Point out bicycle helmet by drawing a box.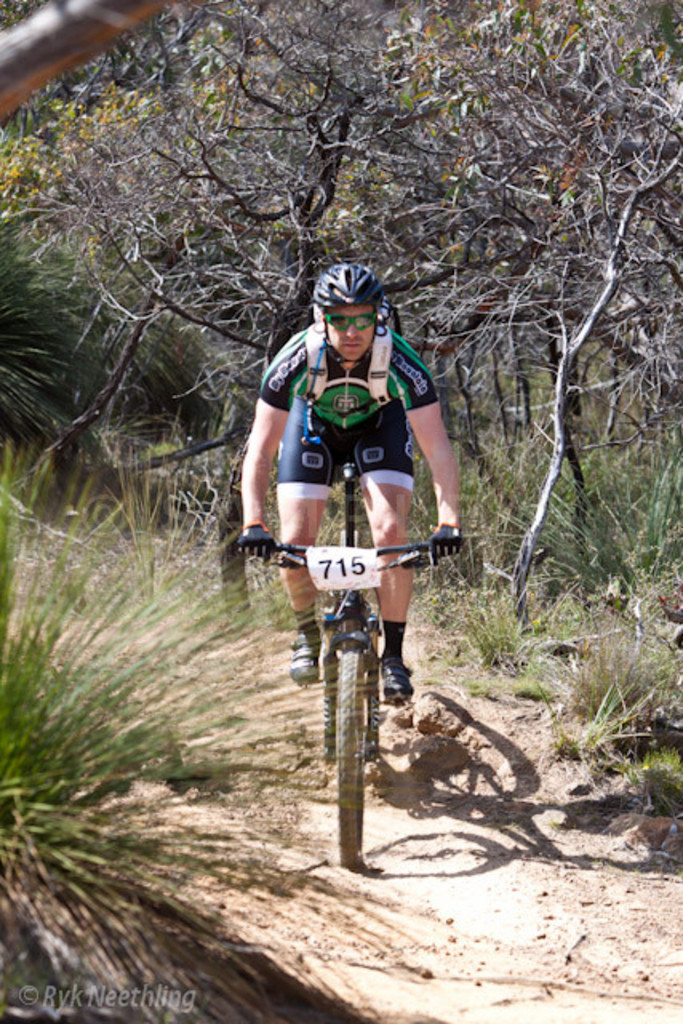
select_region(312, 259, 379, 307).
